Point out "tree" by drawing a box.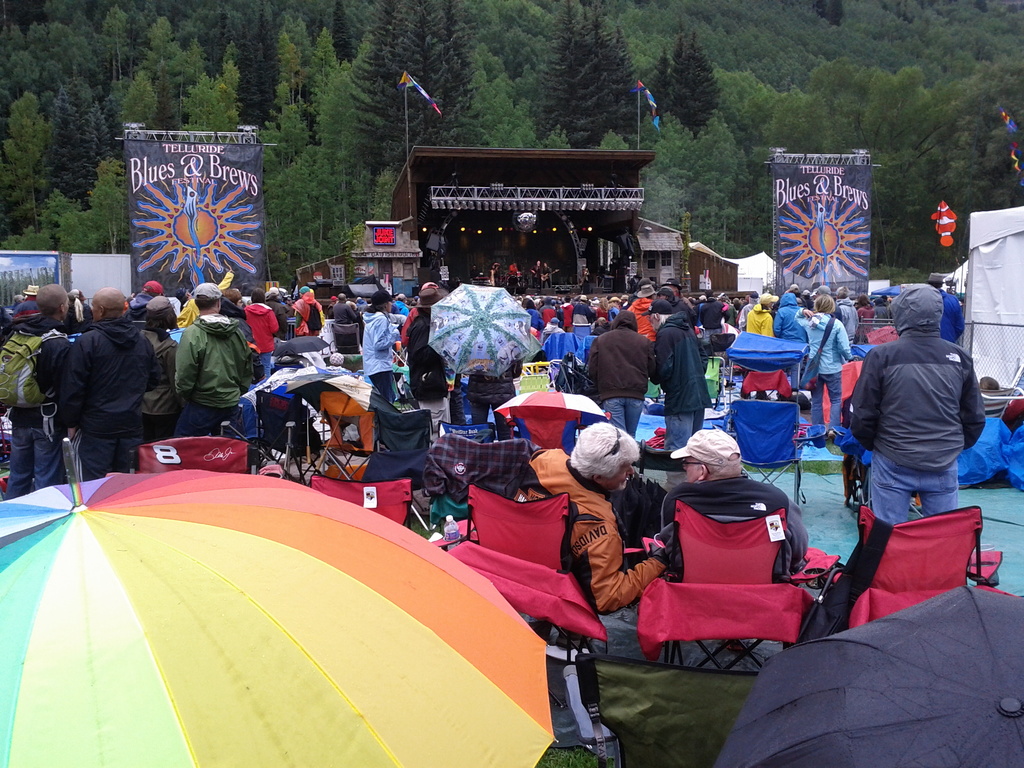
box=[3, 93, 47, 236].
